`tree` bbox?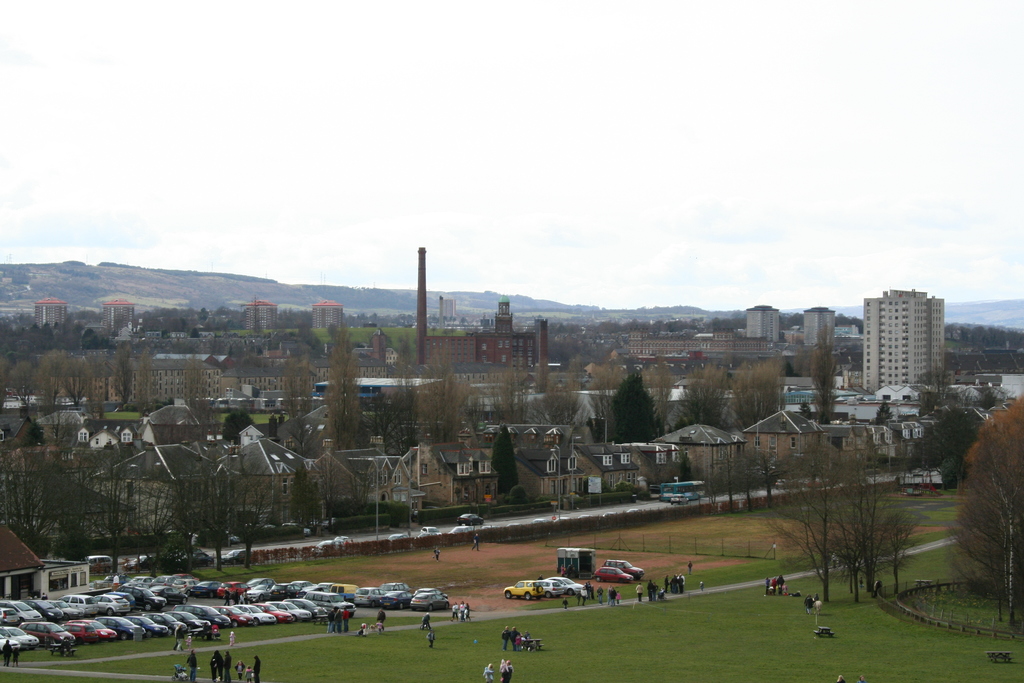
{"left": 0, "top": 355, "right": 19, "bottom": 416}
